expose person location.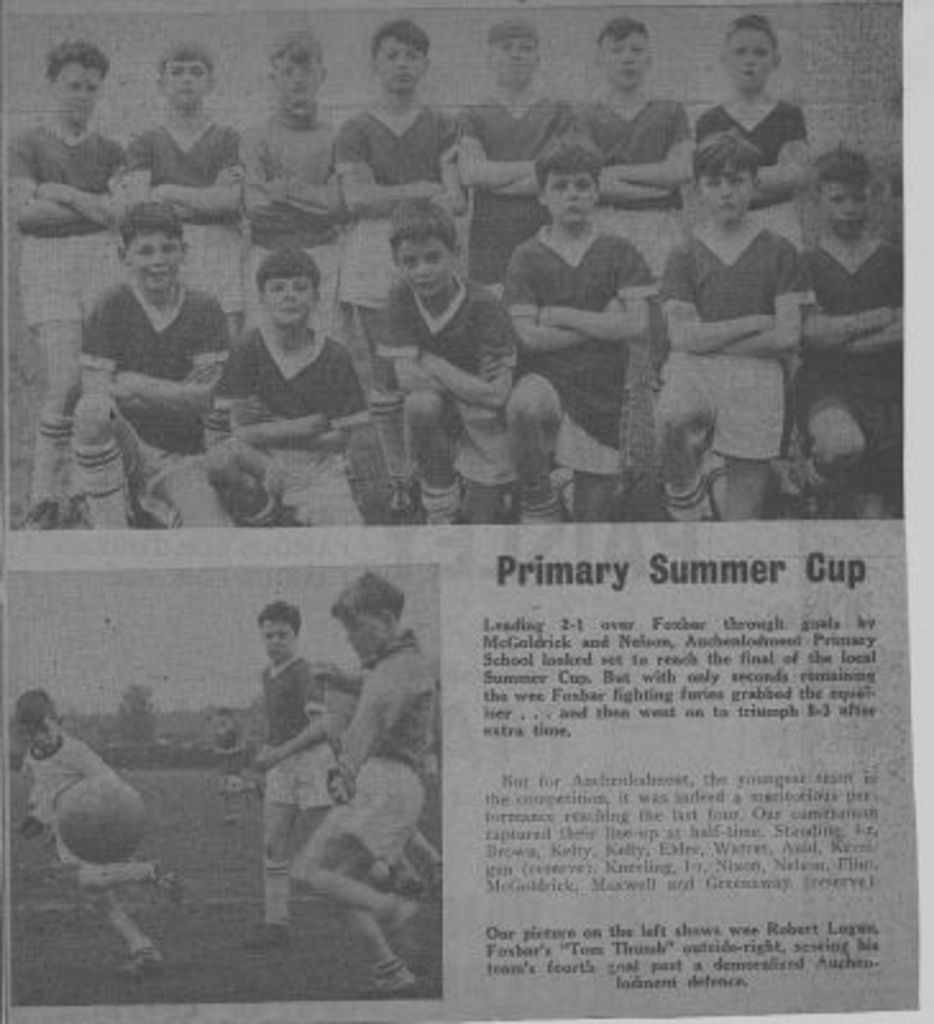
Exposed at {"left": 223, "top": 579, "right": 348, "bottom": 922}.
